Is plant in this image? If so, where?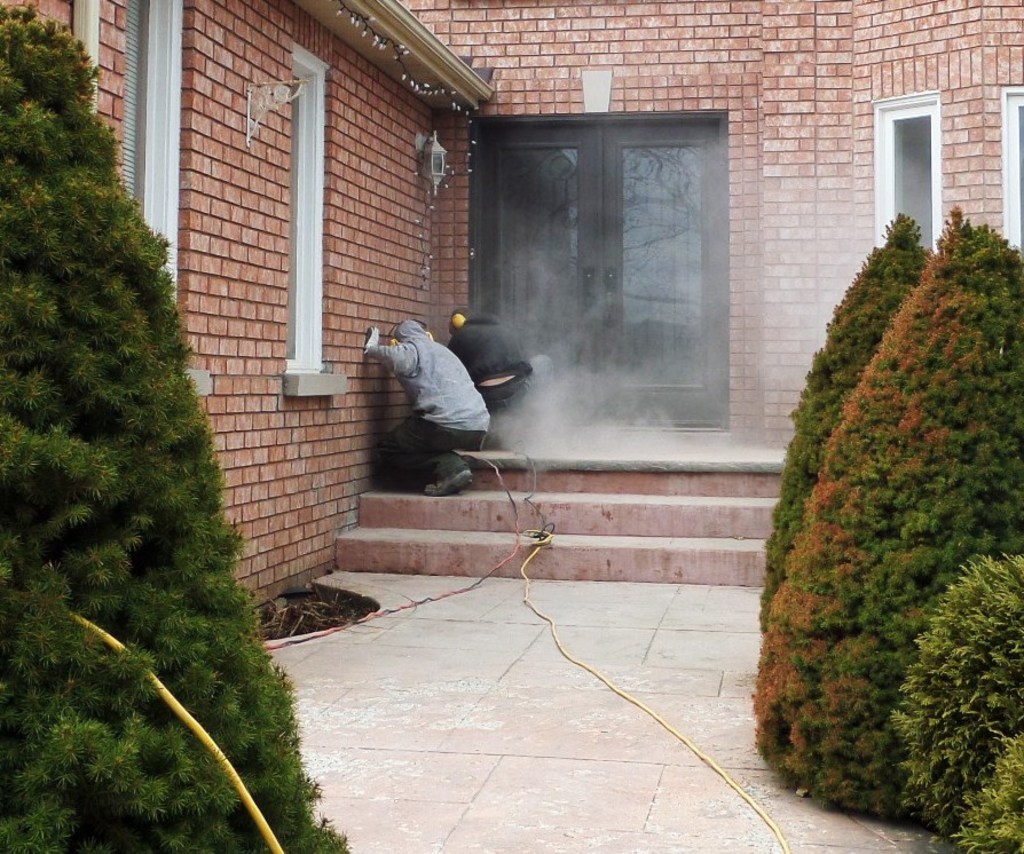
Yes, at [left=0, top=0, right=352, bottom=853].
